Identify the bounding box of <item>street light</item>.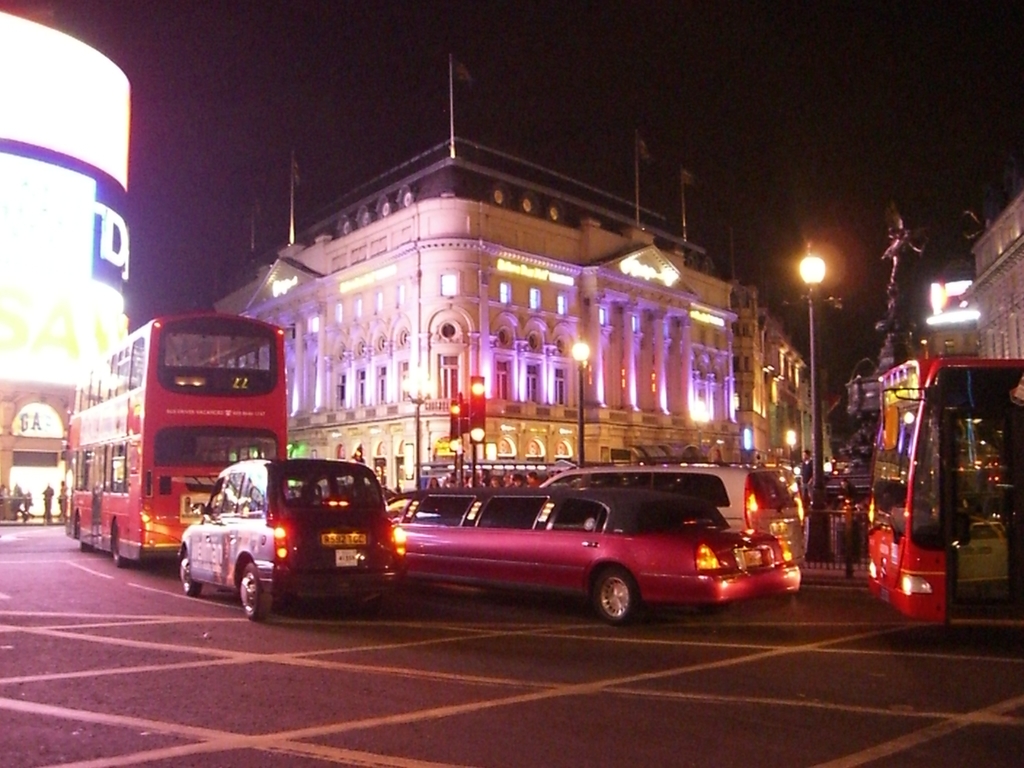
rect(401, 365, 438, 493).
